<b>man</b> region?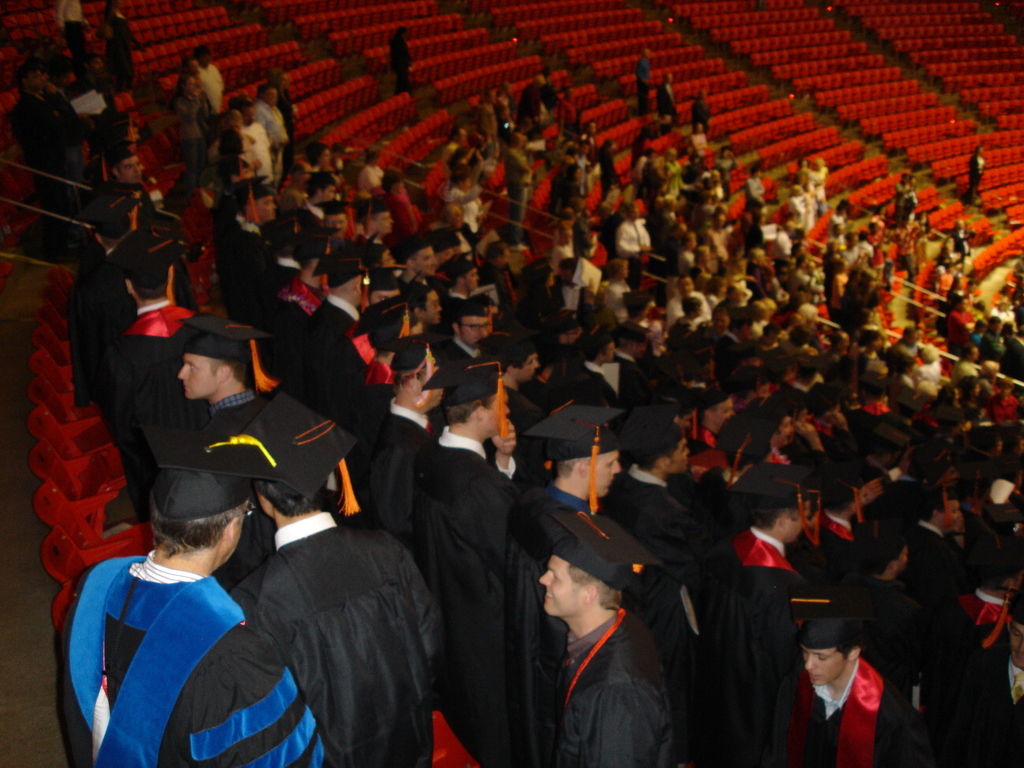
Rect(516, 531, 701, 767)
